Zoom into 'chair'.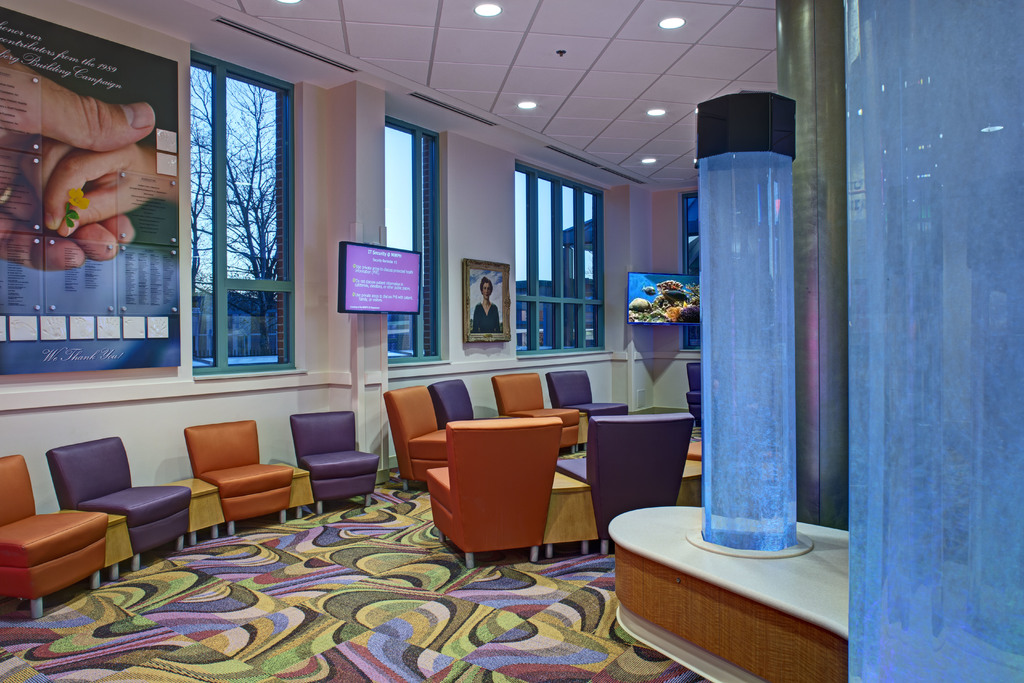
Zoom target: bbox=(383, 379, 450, 488).
